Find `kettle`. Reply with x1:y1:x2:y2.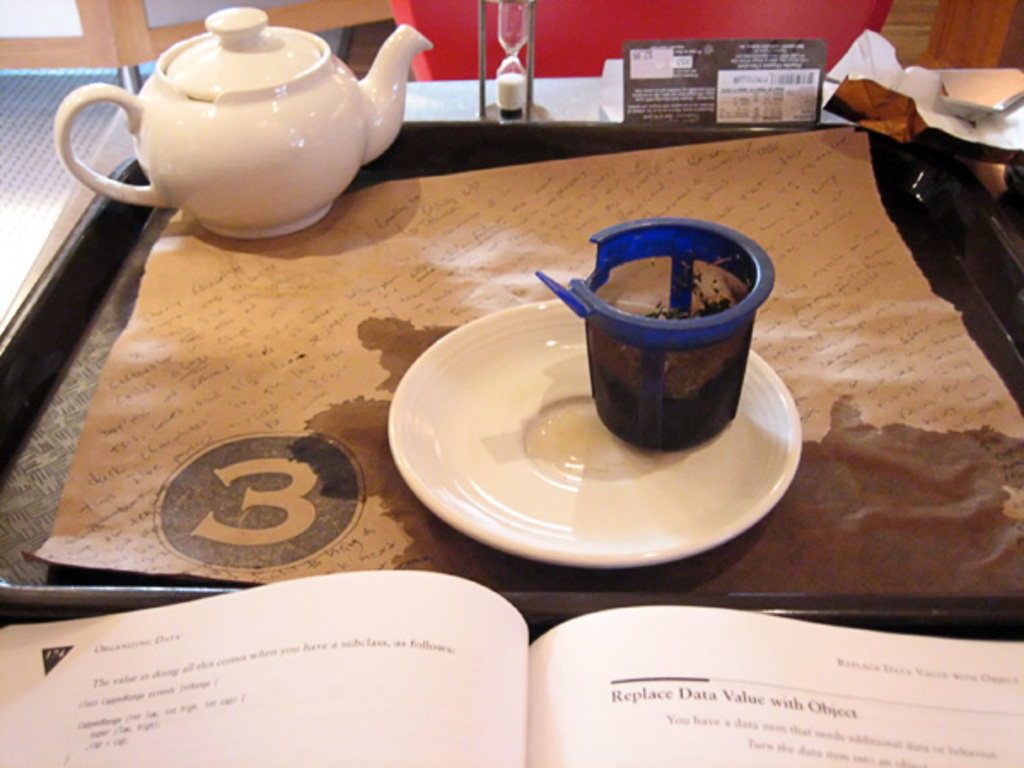
46:7:442:242.
